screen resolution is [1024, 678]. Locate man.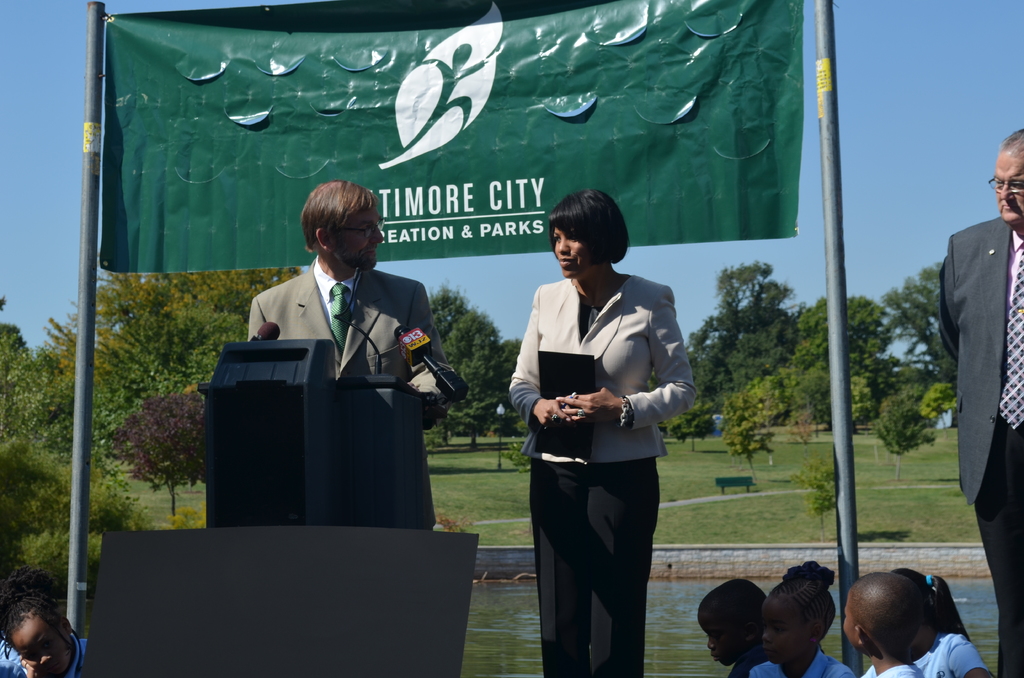
<bbox>932, 124, 1023, 677</bbox>.
